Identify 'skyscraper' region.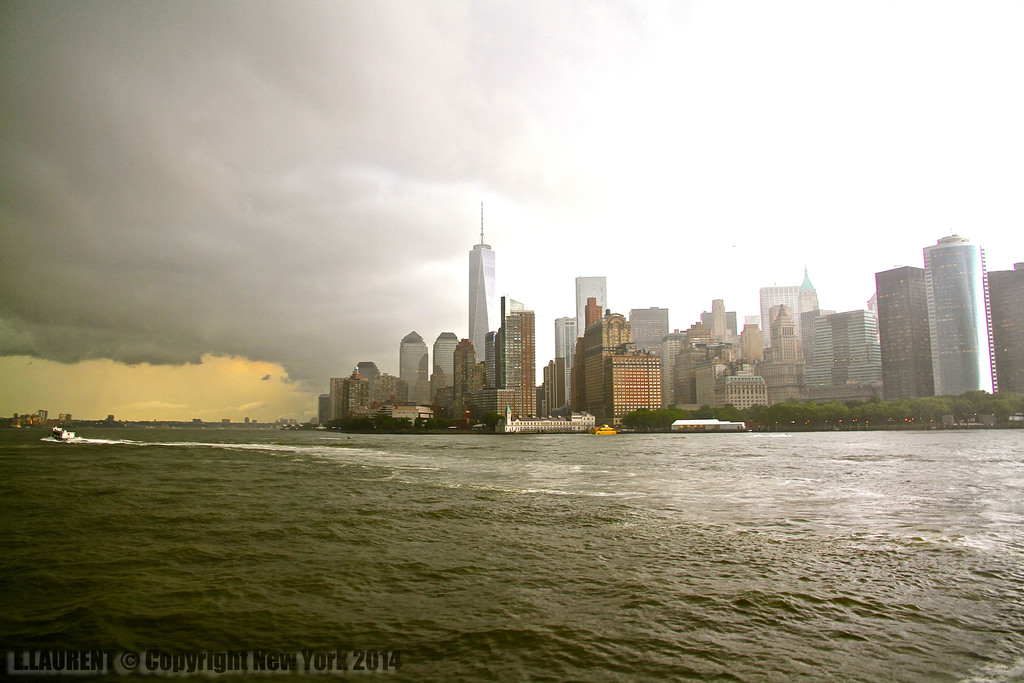
Region: 984:256:1023:402.
